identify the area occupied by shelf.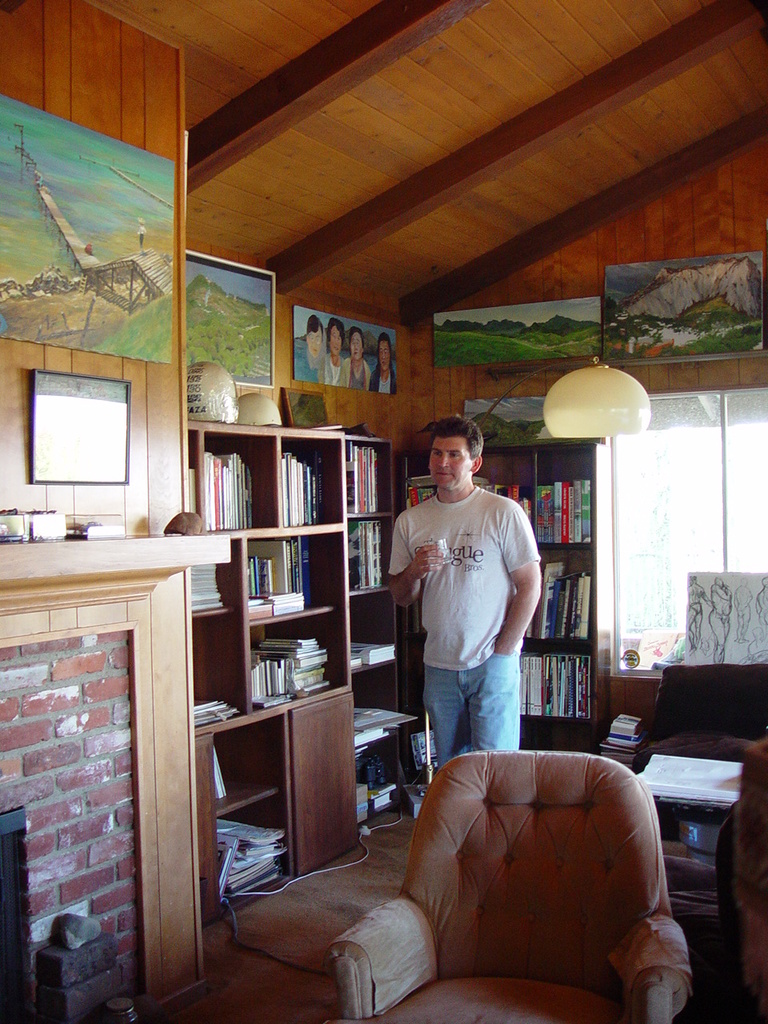
Area: pyautogui.locateOnScreen(393, 450, 618, 753).
